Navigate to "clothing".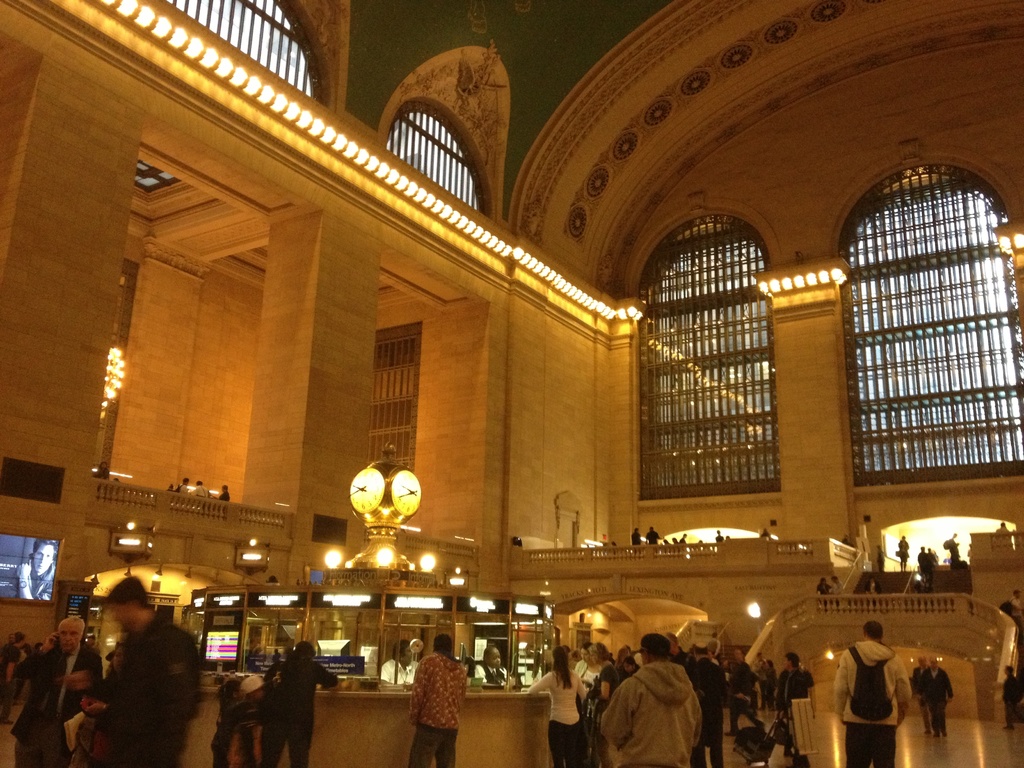
Navigation target: pyautogui.locateOnScreen(829, 638, 914, 767).
